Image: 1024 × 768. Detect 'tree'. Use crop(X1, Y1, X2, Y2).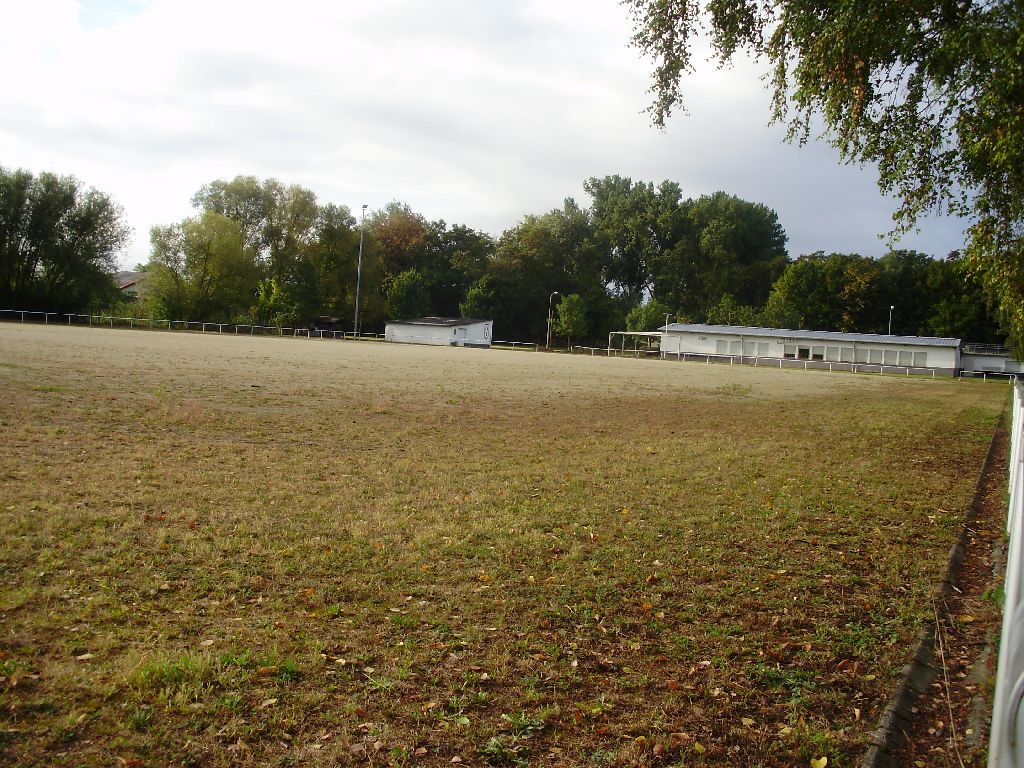
crop(627, 275, 678, 345).
